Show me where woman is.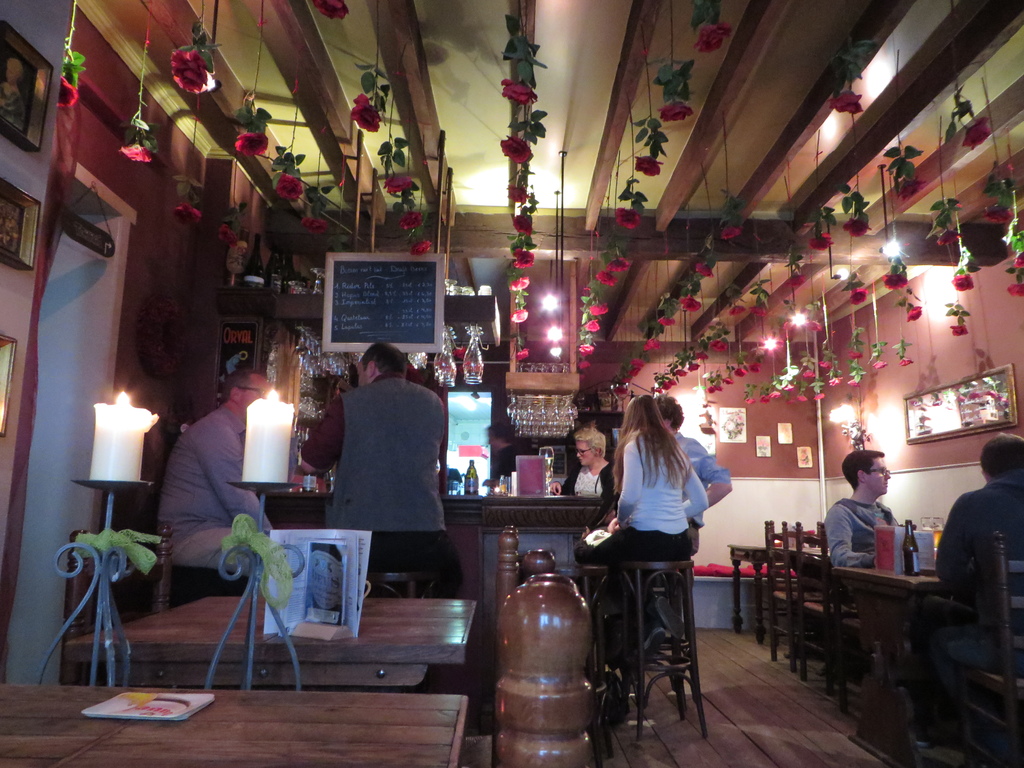
woman is at <box>572,387,708,665</box>.
